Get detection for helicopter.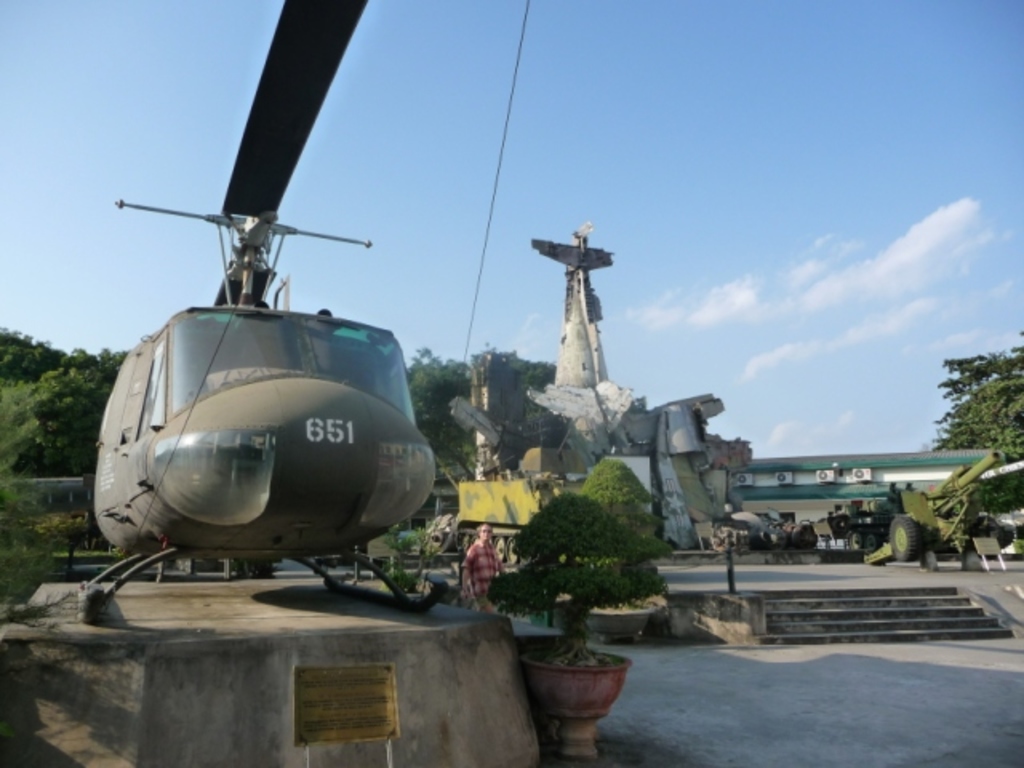
Detection: x1=53 y1=42 x2=517 y2=619.
